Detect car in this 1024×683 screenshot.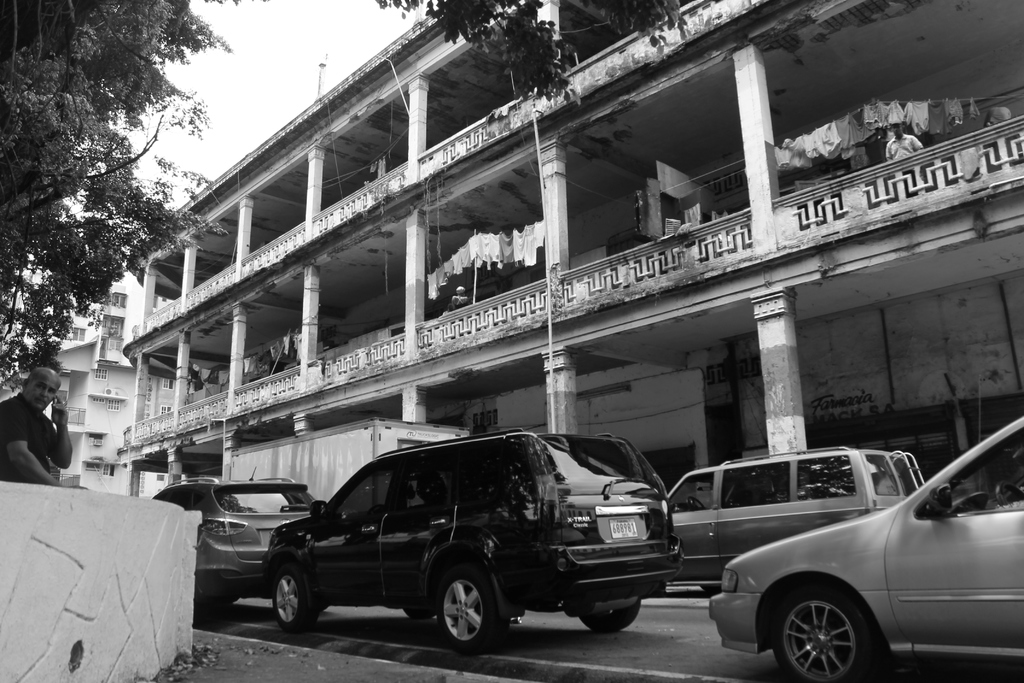
Detection: x1=259 y1=431 x2=687 y2=661.
